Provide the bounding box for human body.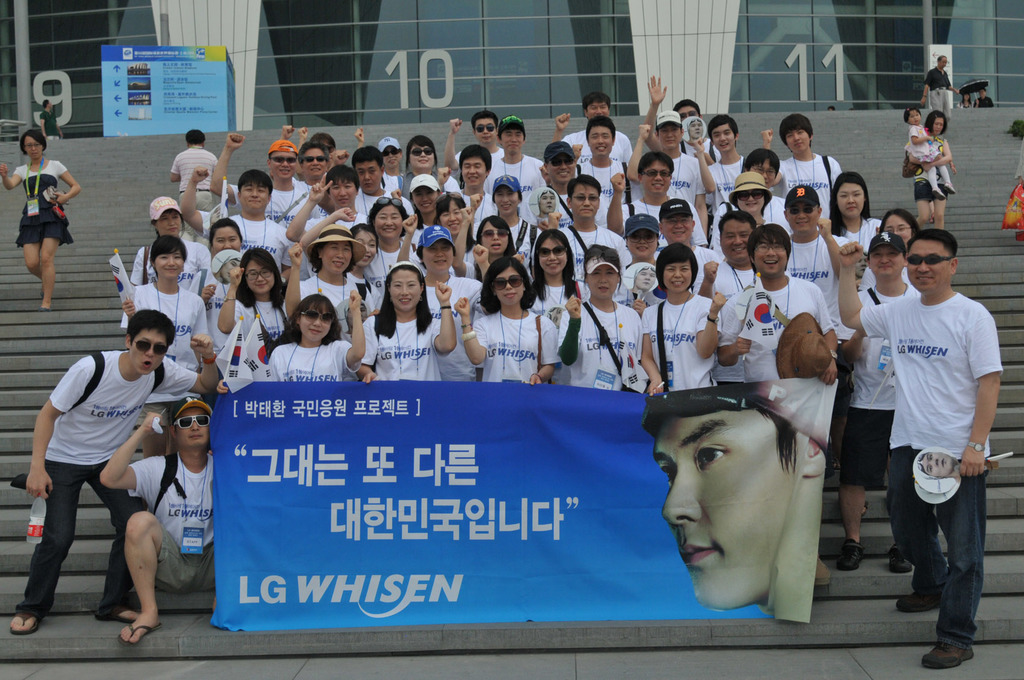
355,132,414,198.
